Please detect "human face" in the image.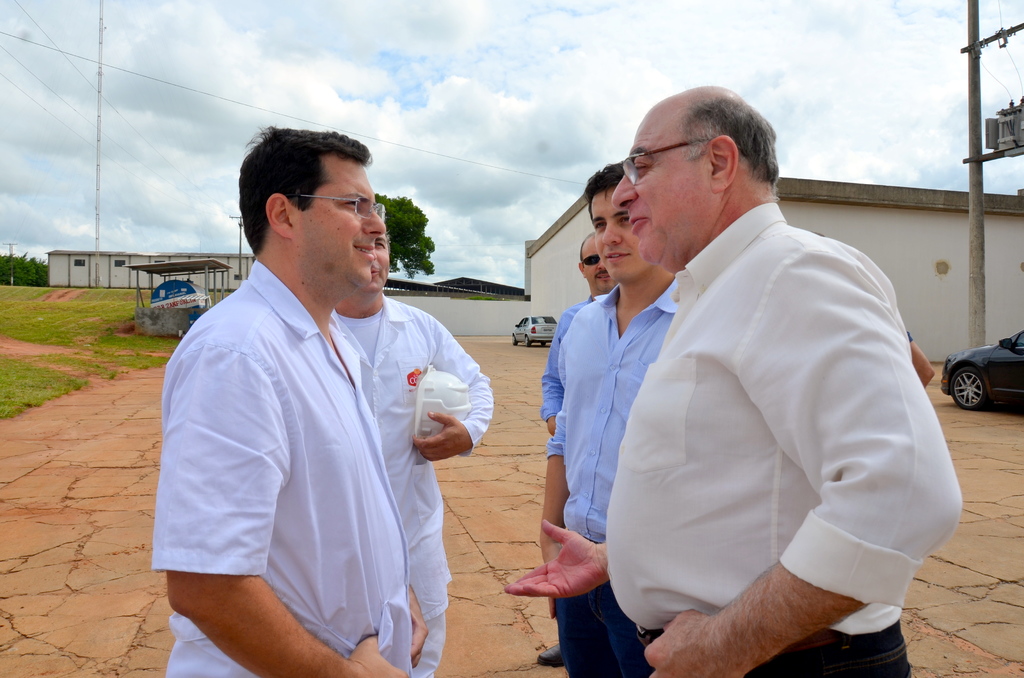
(left=292, top=154, right=388, bottom=287).
